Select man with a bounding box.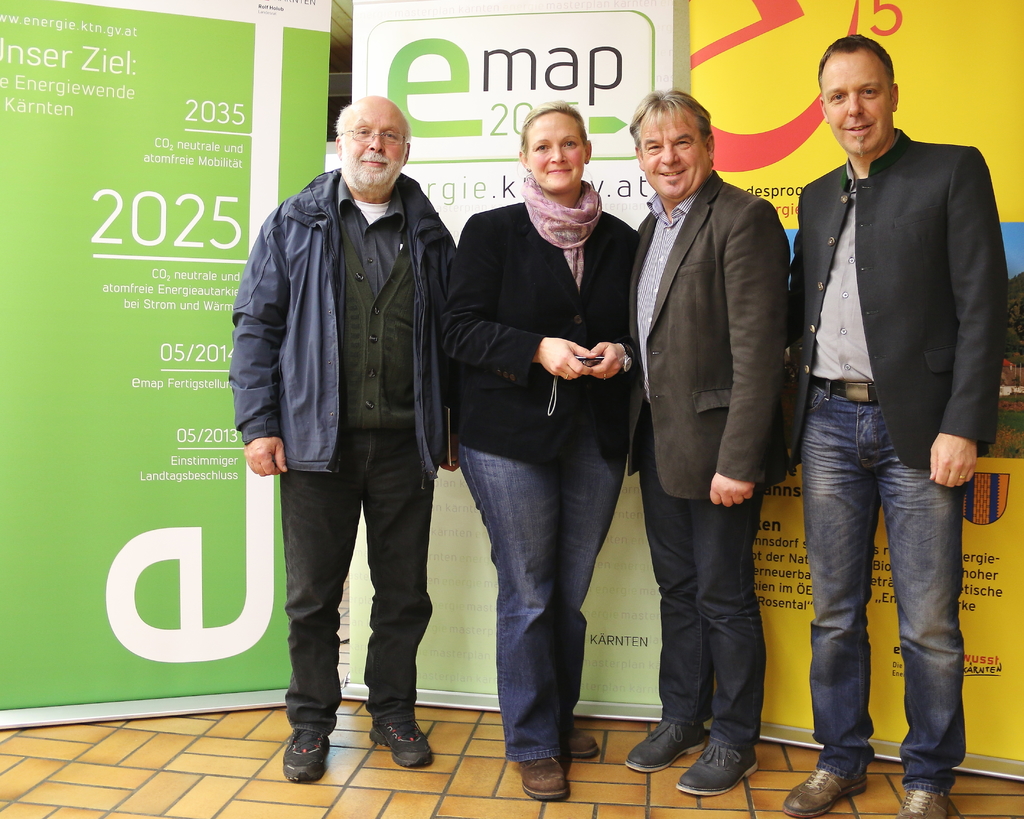
select_region(625, 86, 796, 793).
